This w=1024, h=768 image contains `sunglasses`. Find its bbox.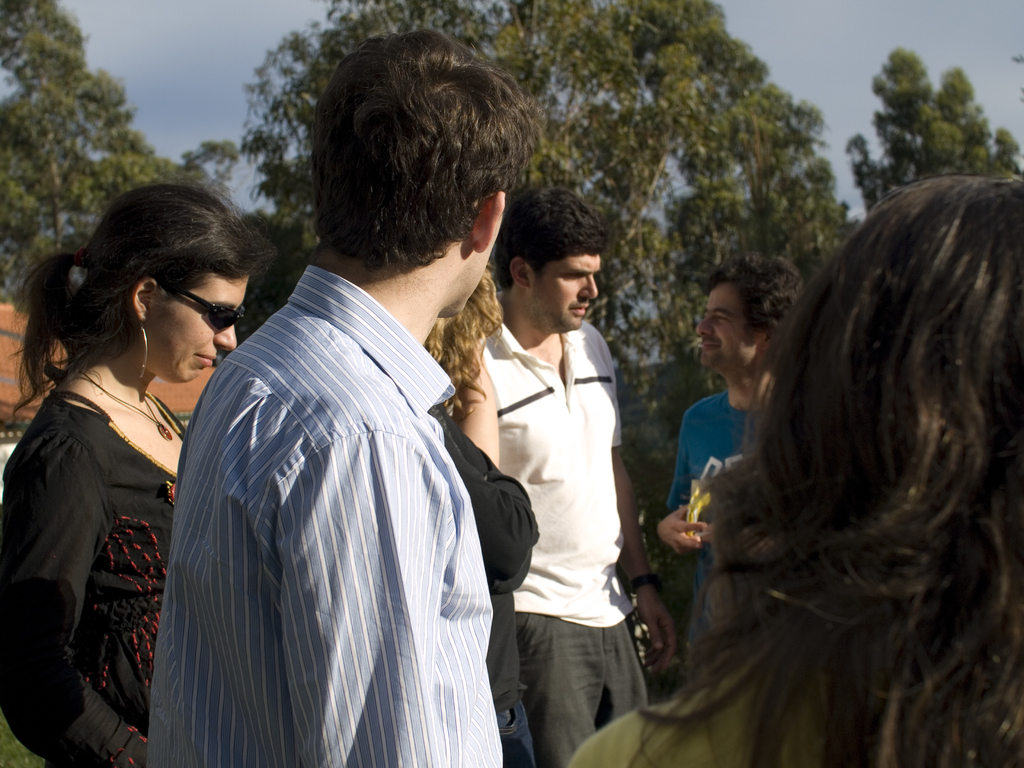
detection(149, 282, 246, 333).
